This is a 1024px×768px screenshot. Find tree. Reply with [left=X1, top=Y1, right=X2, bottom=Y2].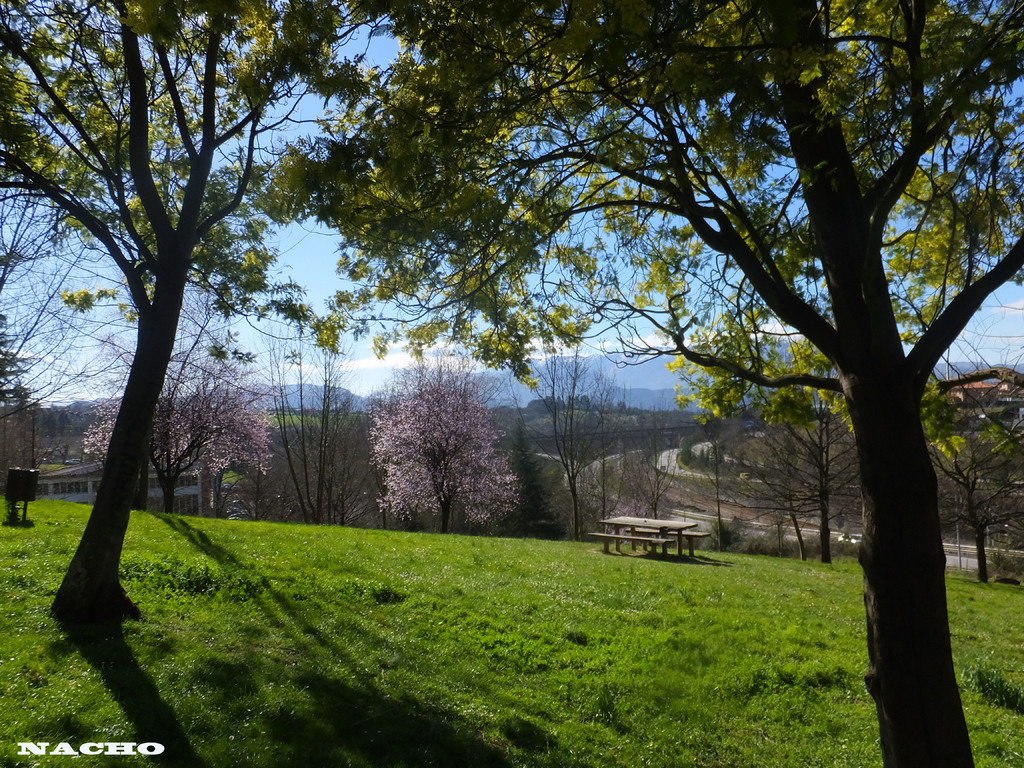
[left=674, top=381, right=748, bottom=557].
